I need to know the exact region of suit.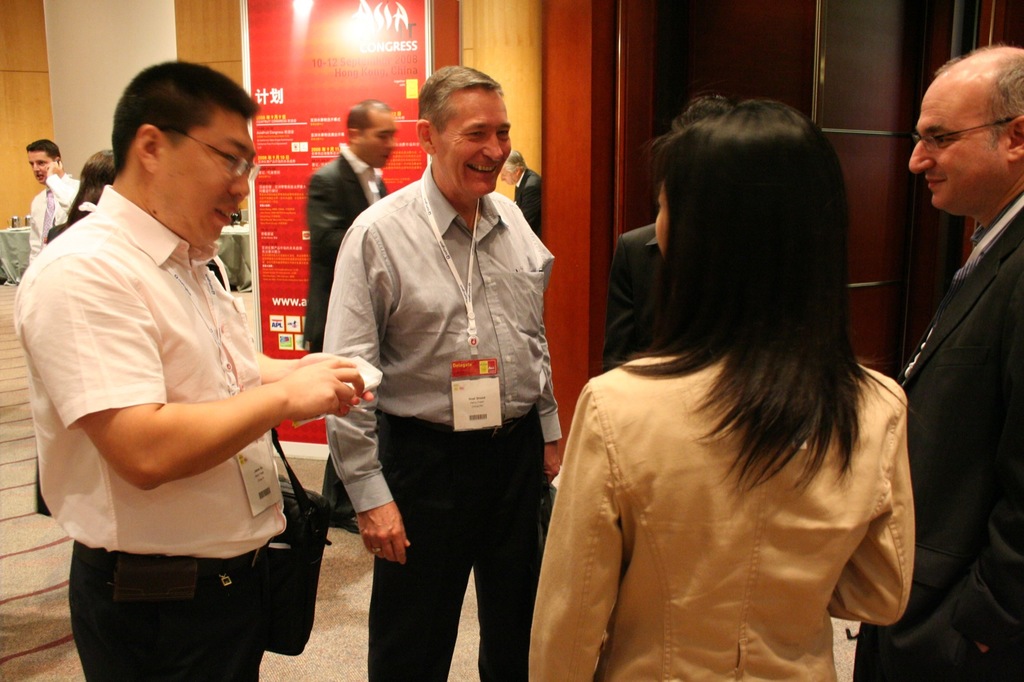
Region: locate(305, 152, 385, 519).
